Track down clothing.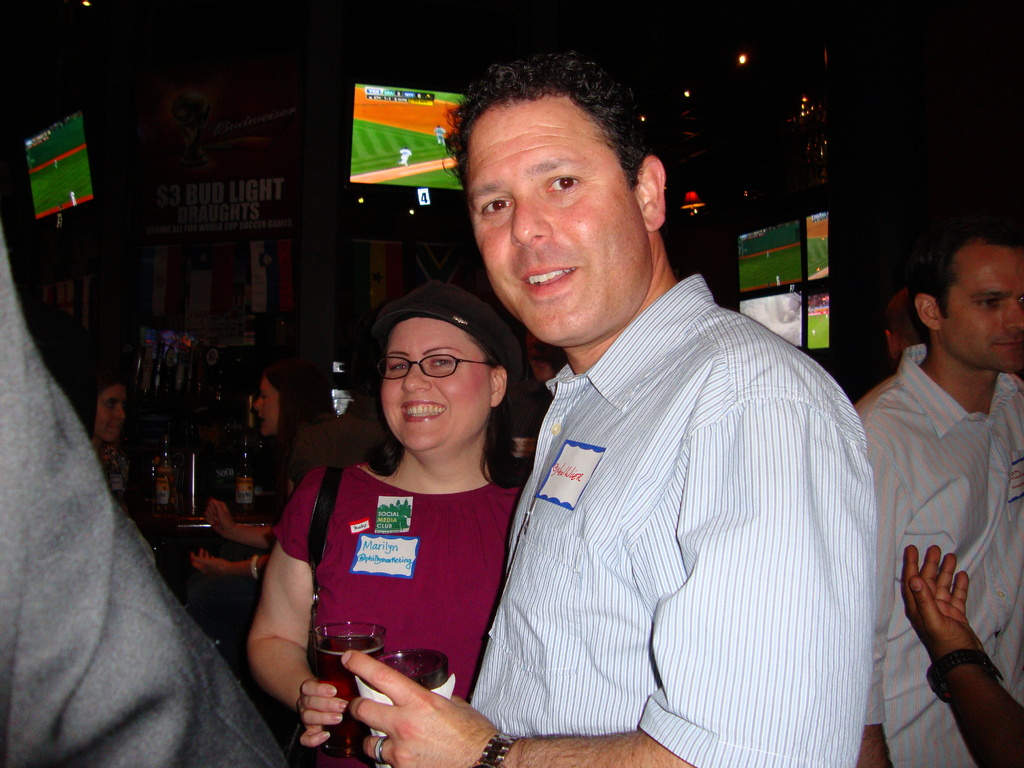
Tracked to [442,241,893,757].
